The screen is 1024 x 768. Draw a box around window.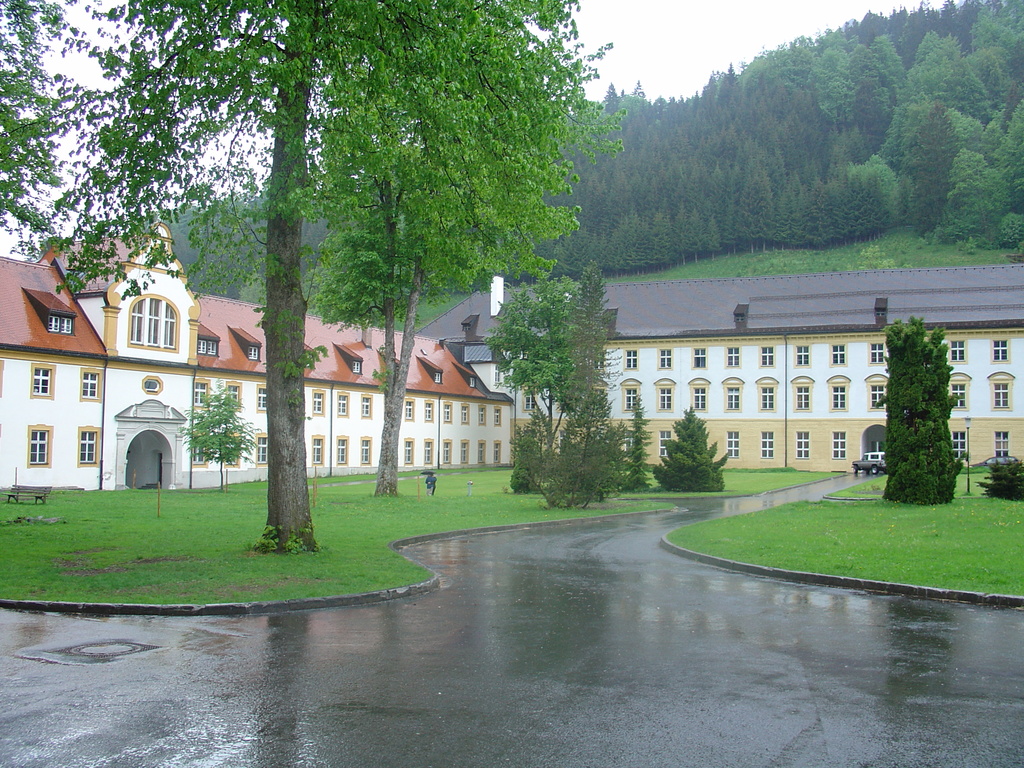
689, 382, 708, 408.
